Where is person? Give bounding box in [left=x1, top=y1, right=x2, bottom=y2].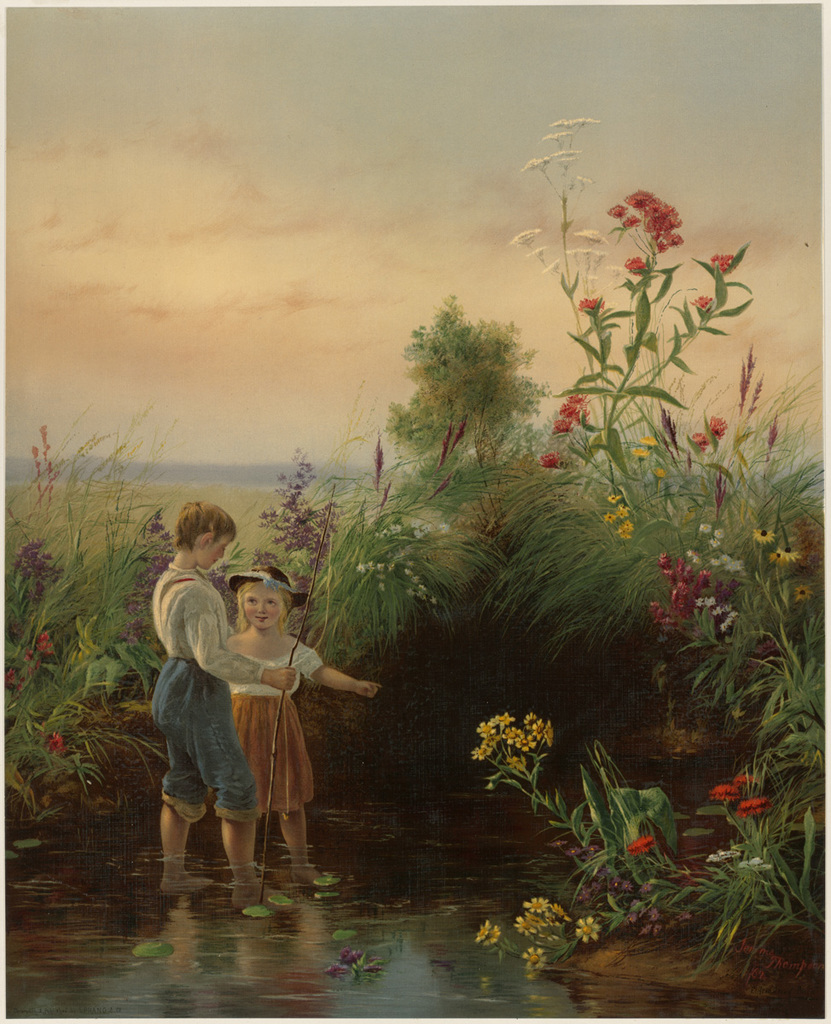
[left=146, top=502, right=262, bottom=893].
